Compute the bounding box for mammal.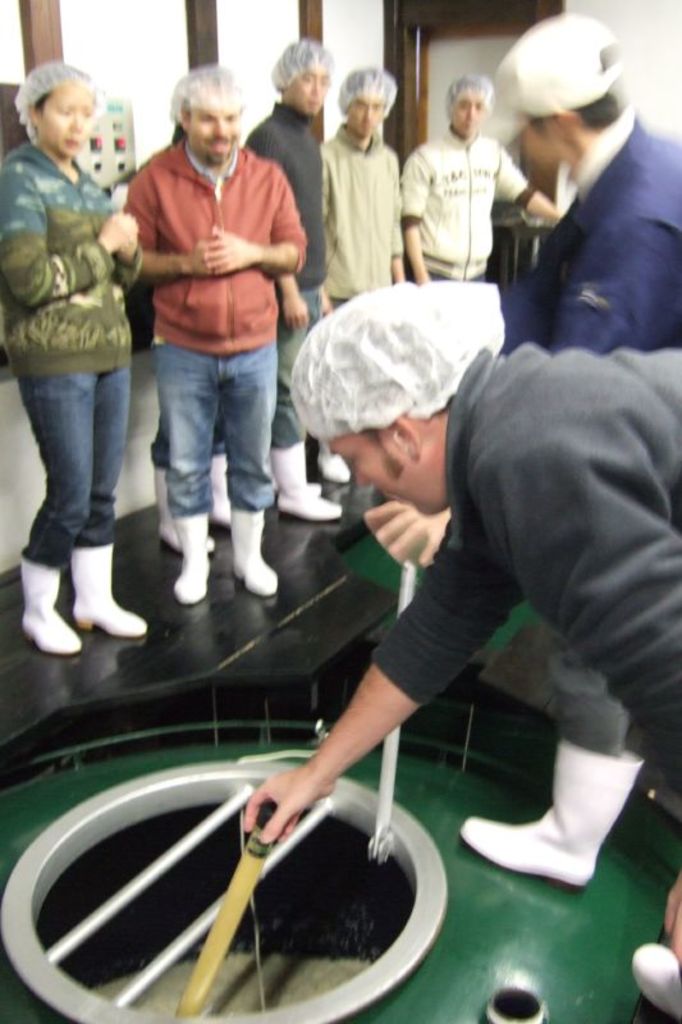
(317,65,406,485).
